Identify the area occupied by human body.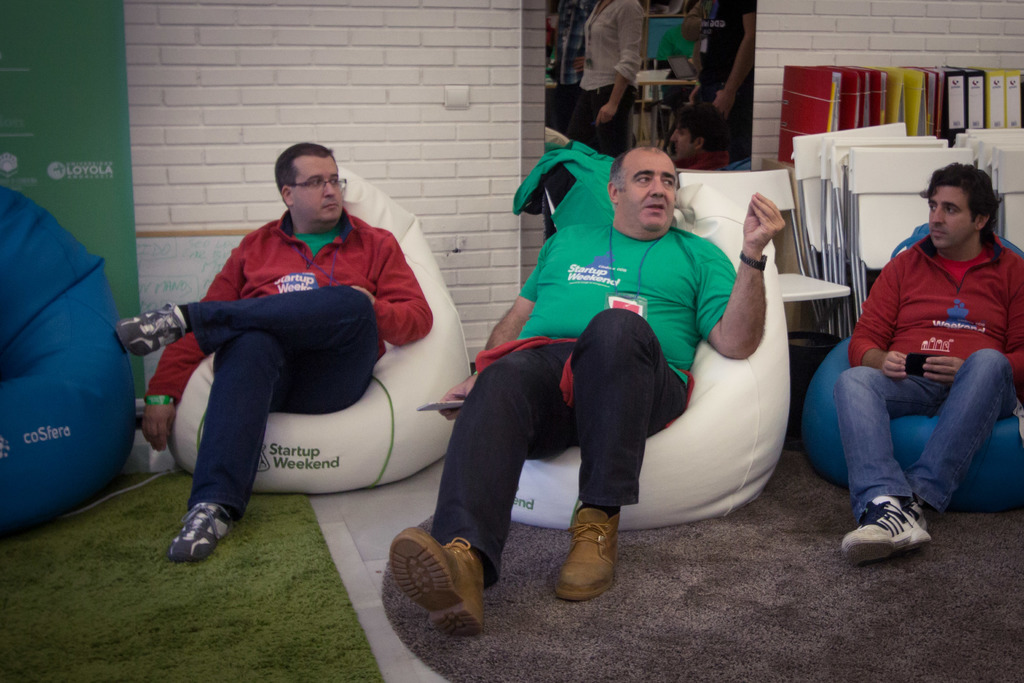
Area: <region>834, 228, 1023, 563</region>.
